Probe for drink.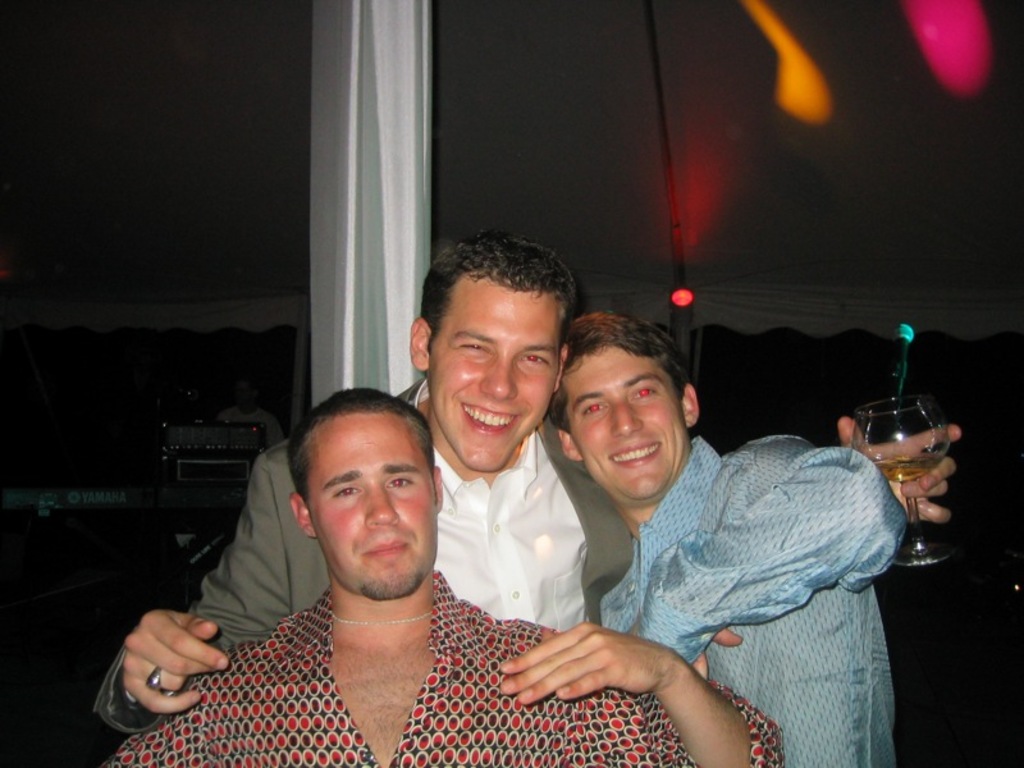
Probe result: [861,384,956,535].
